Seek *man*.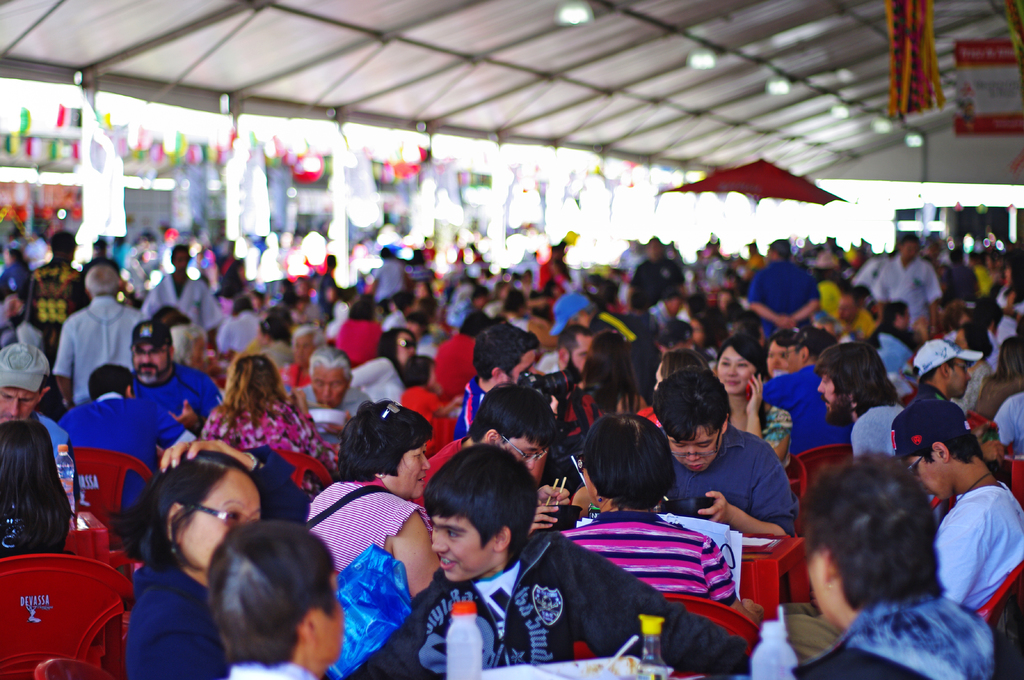
126, 322, 226, 436.
